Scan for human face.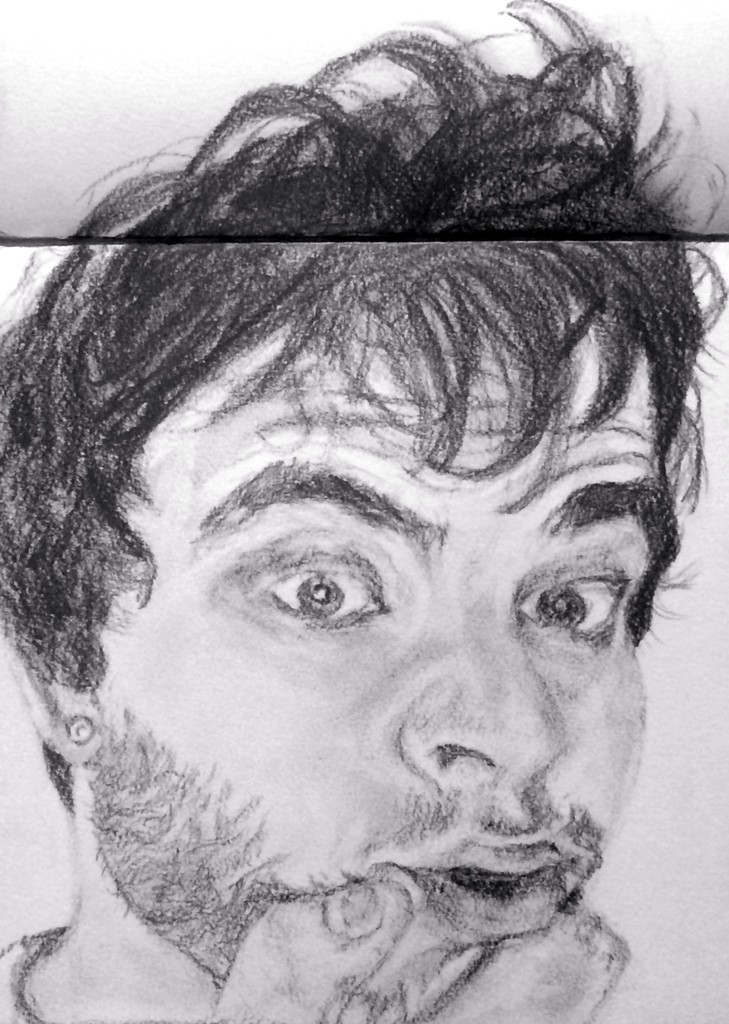
Scan result: [left=84, top=277, right=680, bottom=1022].
